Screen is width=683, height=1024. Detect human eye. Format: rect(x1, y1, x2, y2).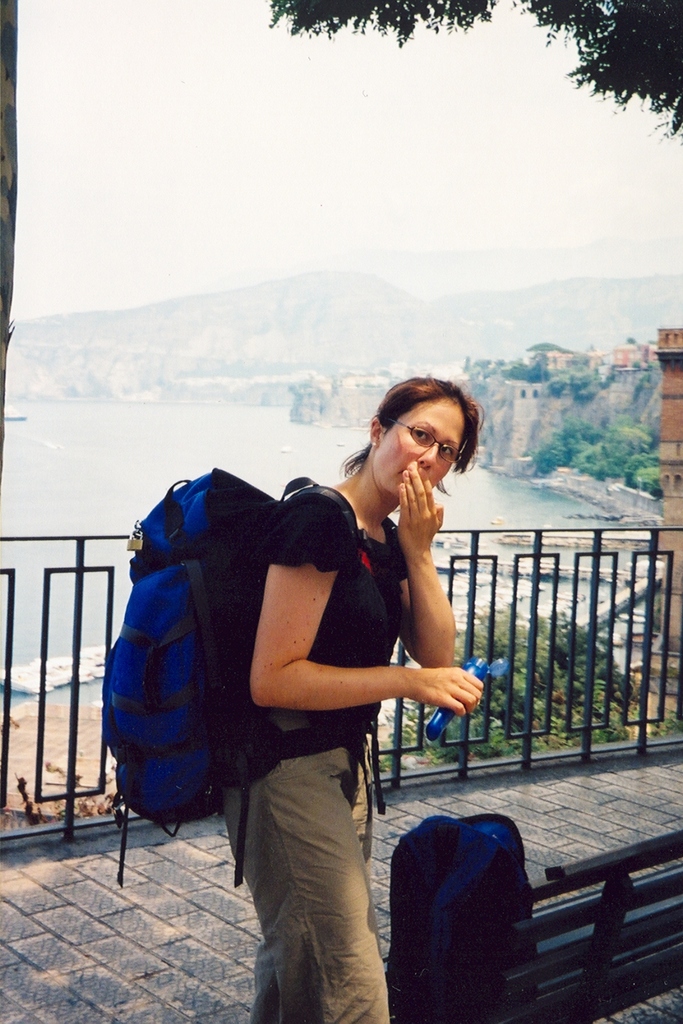
rect(414, 427, 432, 443).
